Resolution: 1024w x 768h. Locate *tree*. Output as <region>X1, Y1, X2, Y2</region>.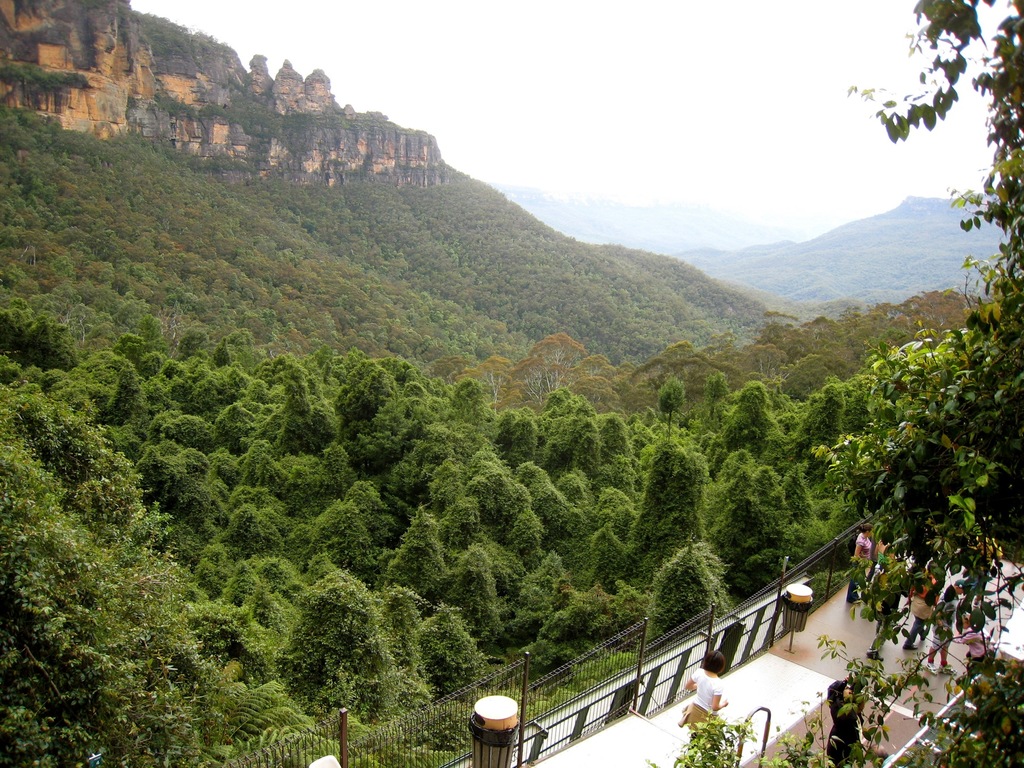
<region>0, 296, 129, 588</region>.
